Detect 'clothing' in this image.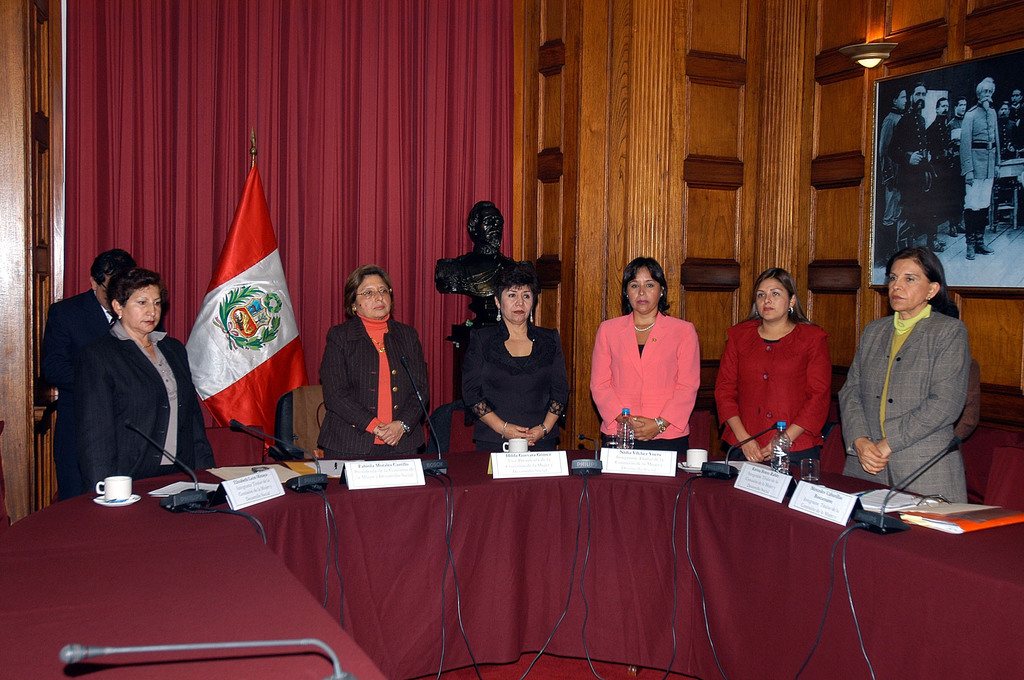
Detection: 884/104/901/225.
